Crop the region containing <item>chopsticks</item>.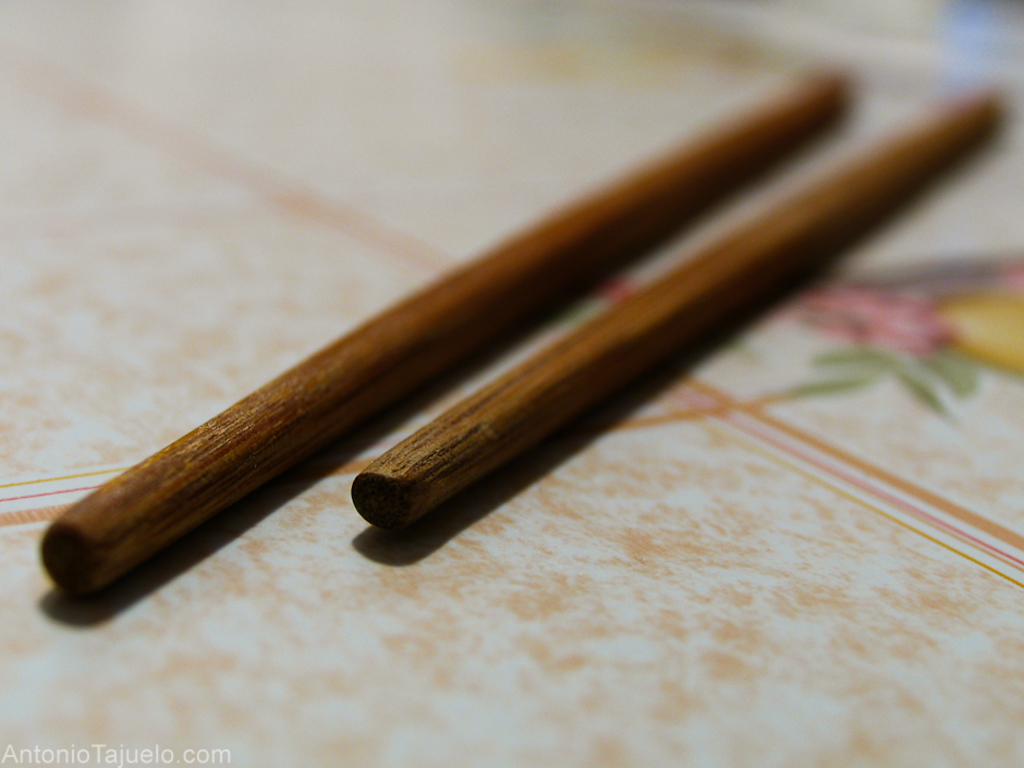
Crop region: region(36, 58, 1003, 599).
